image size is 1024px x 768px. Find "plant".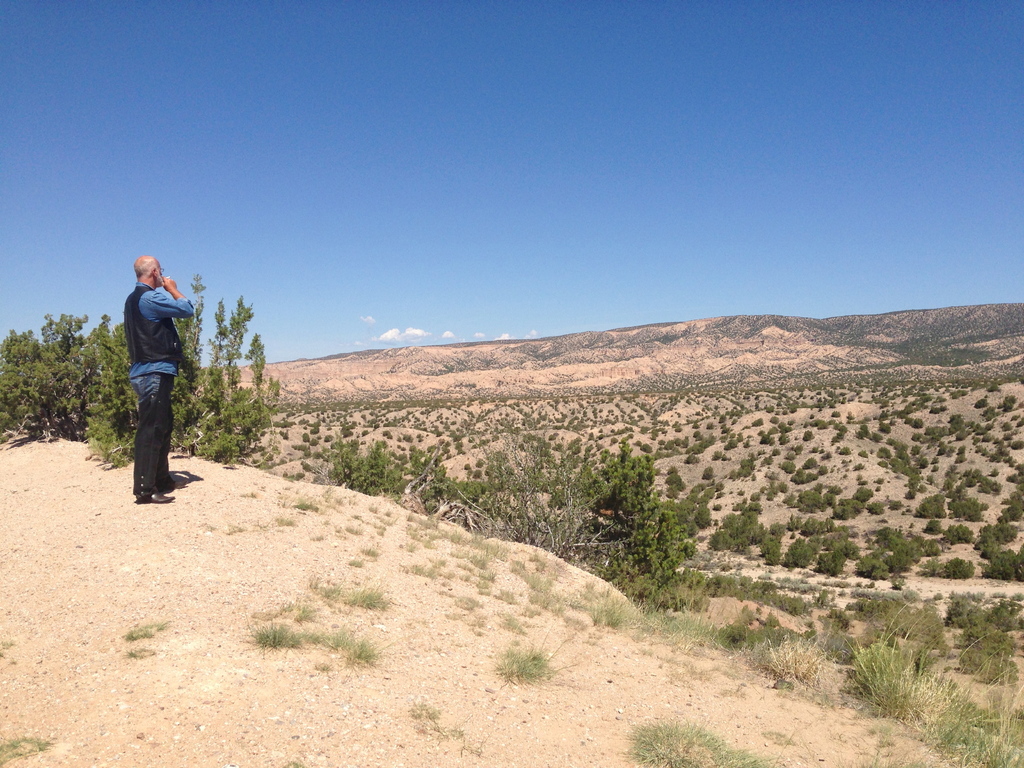
bbox=(497, 611, 526, 636).
